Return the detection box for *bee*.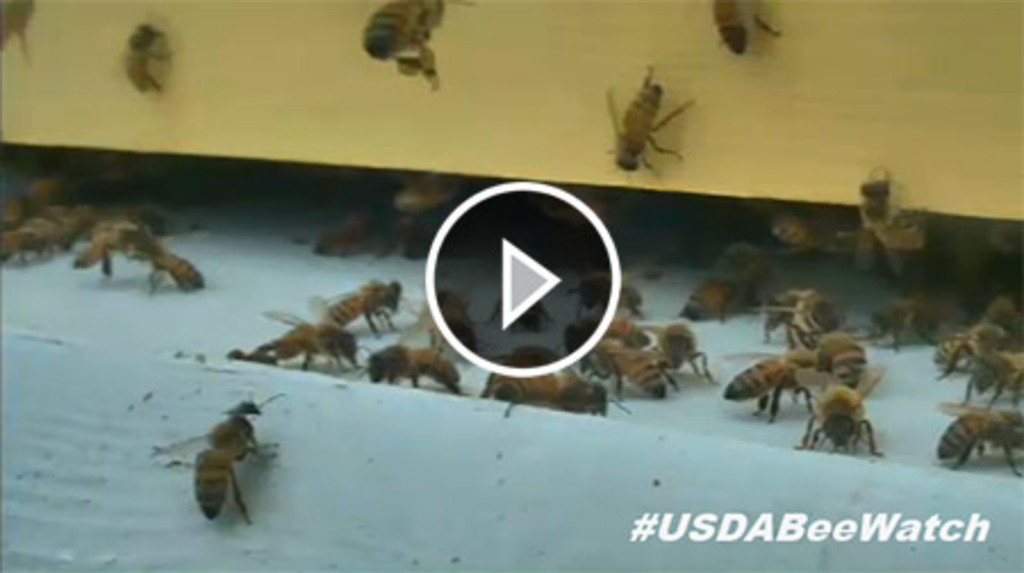
[335,214,396,257].
